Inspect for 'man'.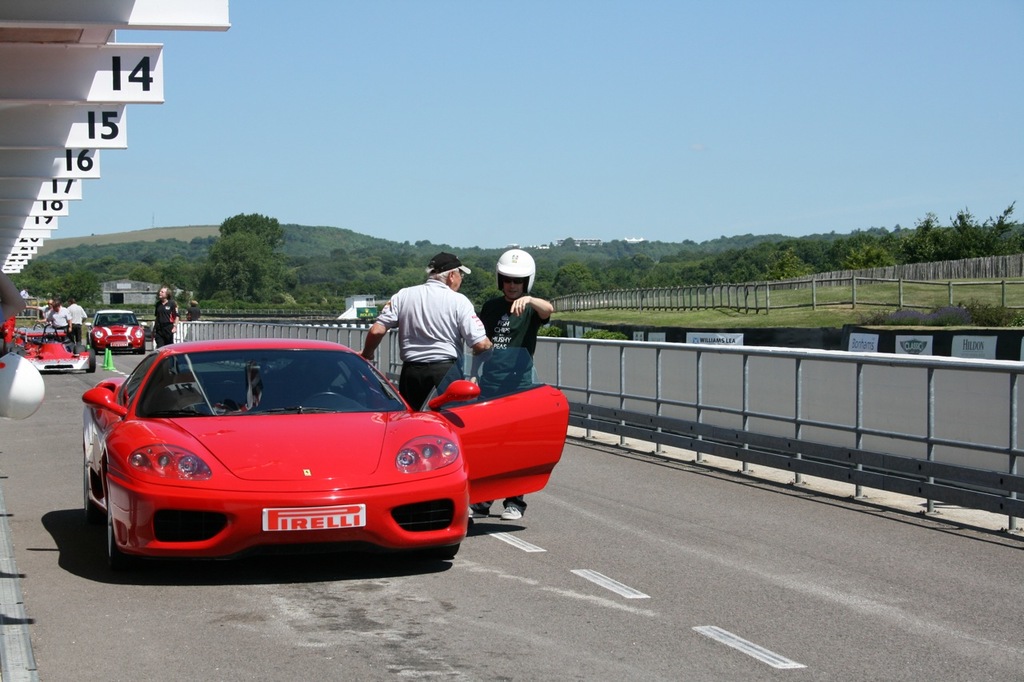
Inspection: bbox=[154, 289, 178, 345].
